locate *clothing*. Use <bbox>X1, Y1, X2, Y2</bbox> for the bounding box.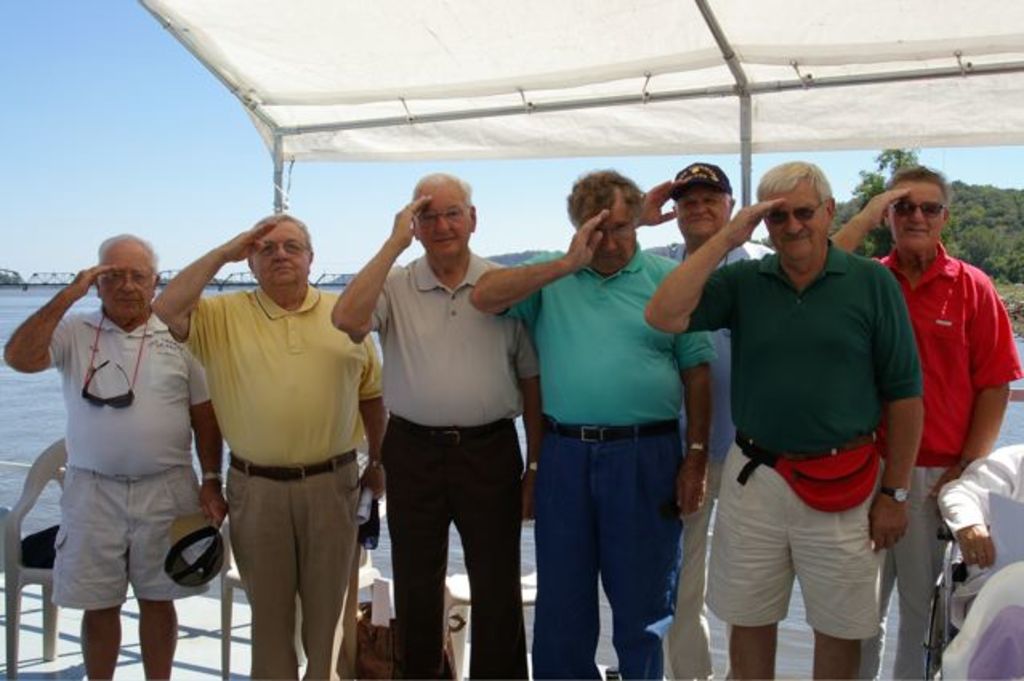
<bbox>178, 280, 409, 679</bbox>.
